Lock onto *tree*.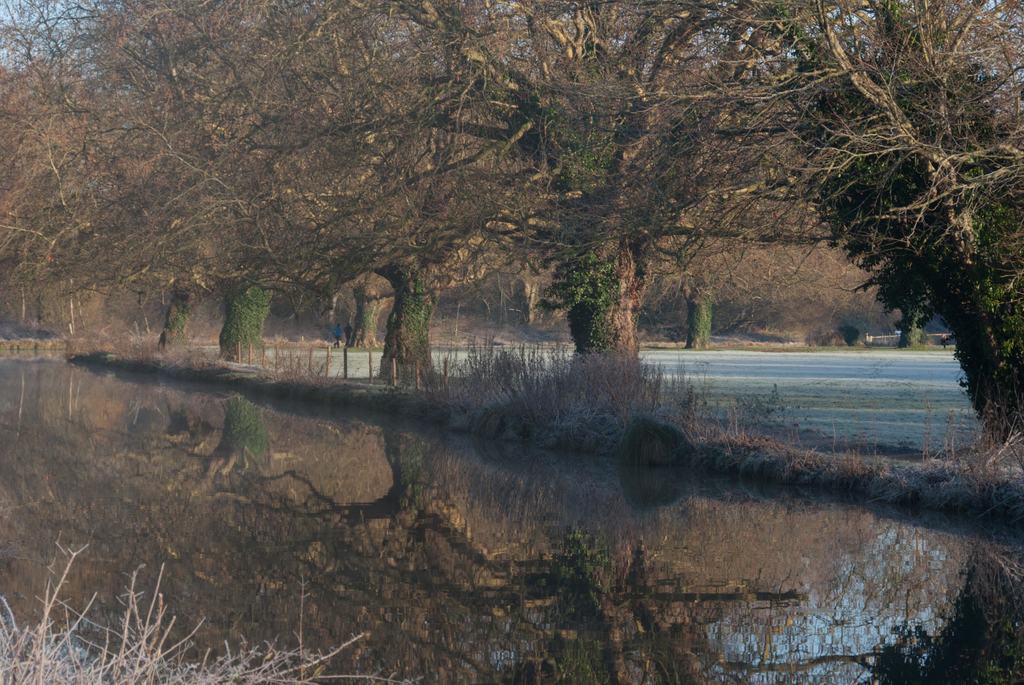
Locked: 369 0 799 396.
